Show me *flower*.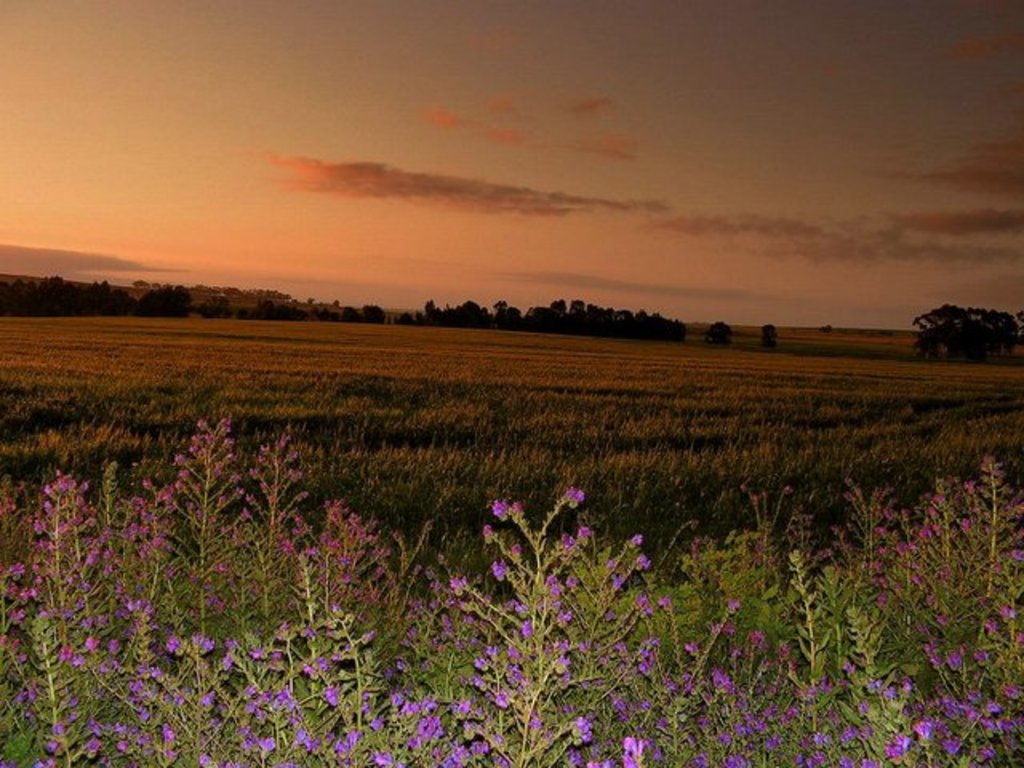
*flower* is here: rect(171, 634, 192, 651).
